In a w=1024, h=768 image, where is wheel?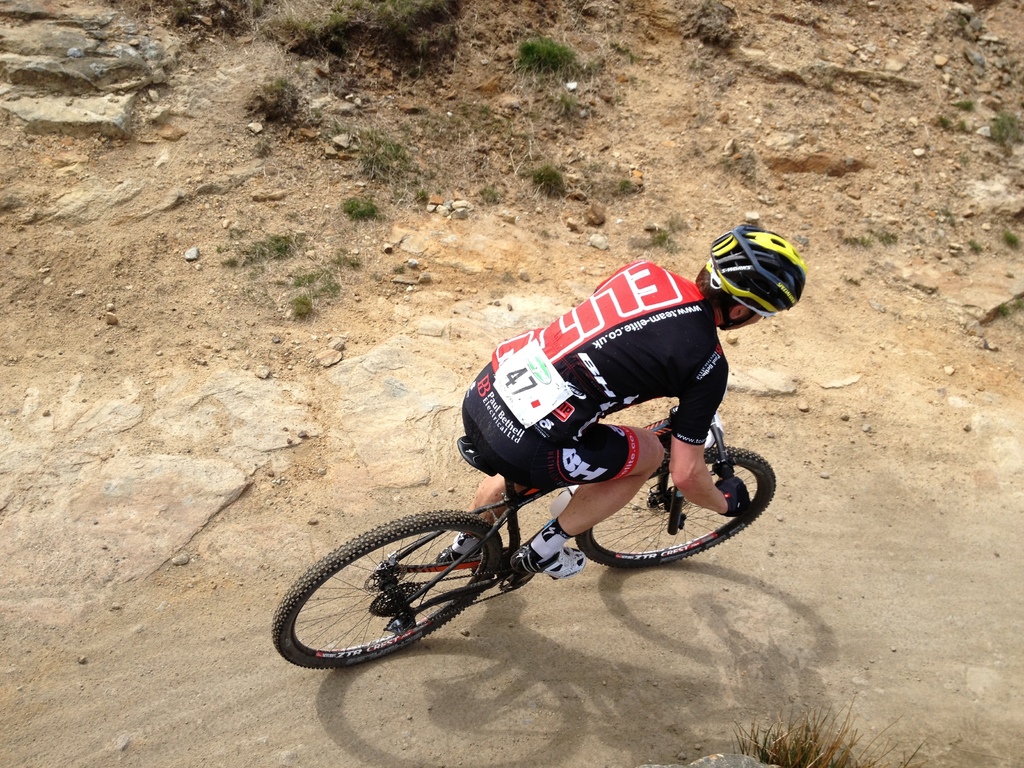
584,450,778,566.
